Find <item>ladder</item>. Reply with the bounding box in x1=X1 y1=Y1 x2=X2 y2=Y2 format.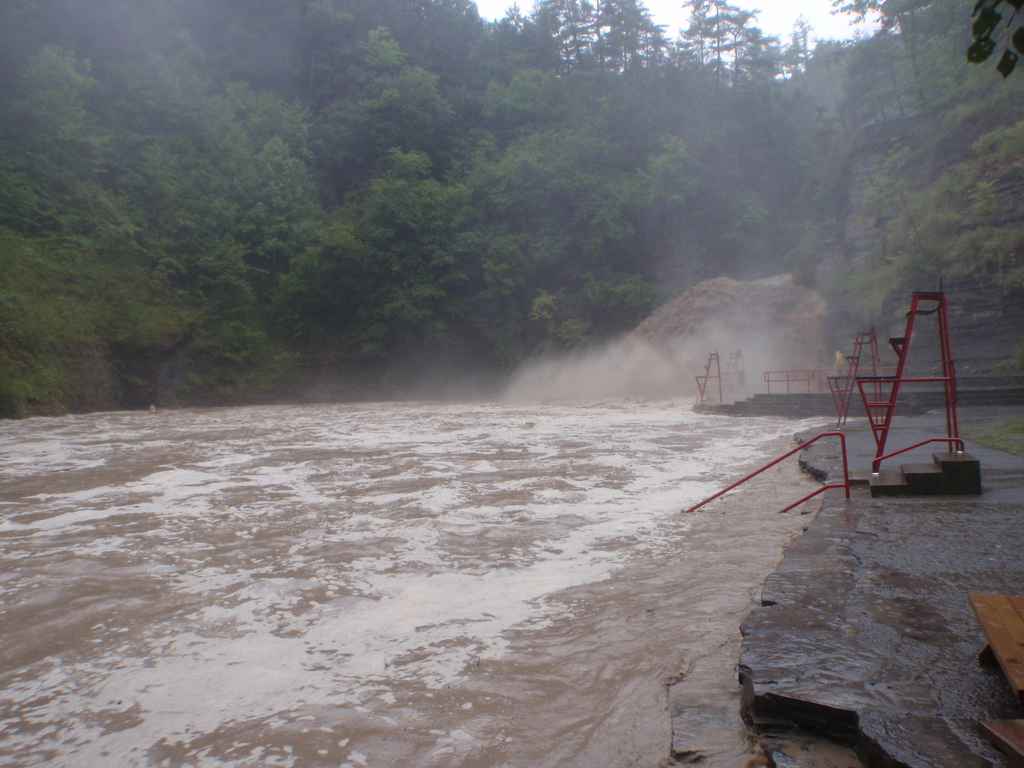
x1=694 y1=352 x2=724 y2=403.
